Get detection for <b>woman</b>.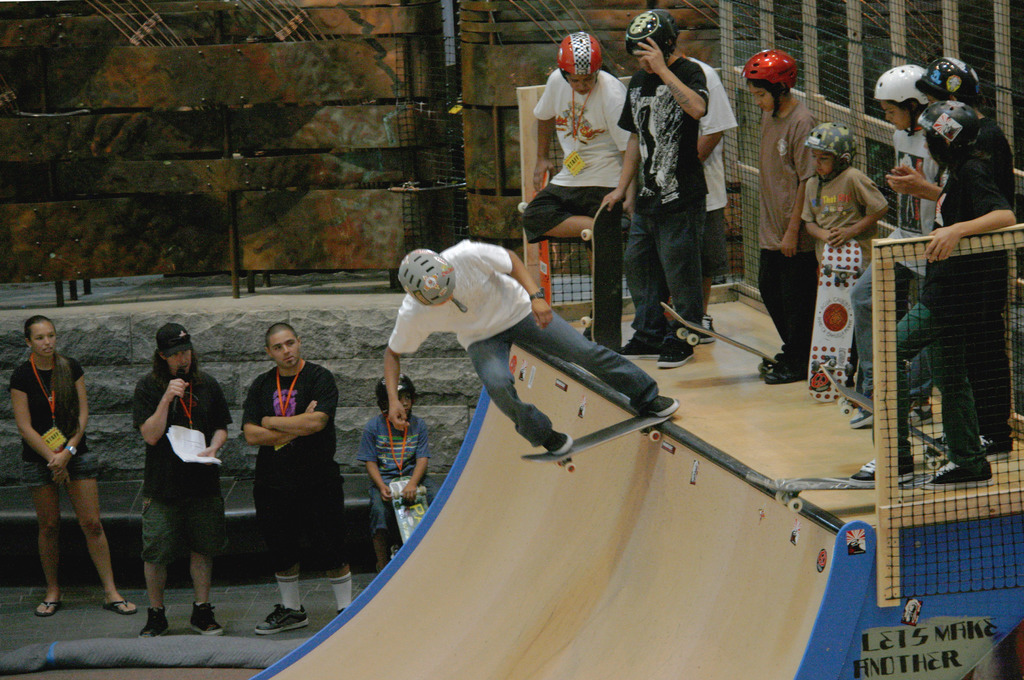
Detection: [922,129,1017,490].
